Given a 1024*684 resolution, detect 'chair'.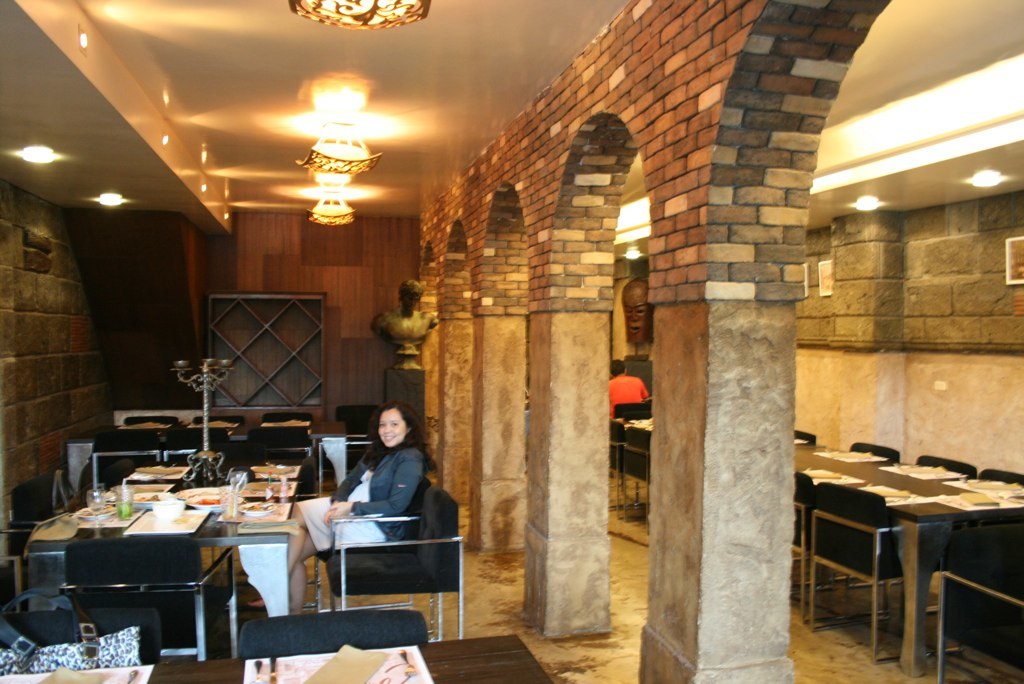
(332,404,384,429).
